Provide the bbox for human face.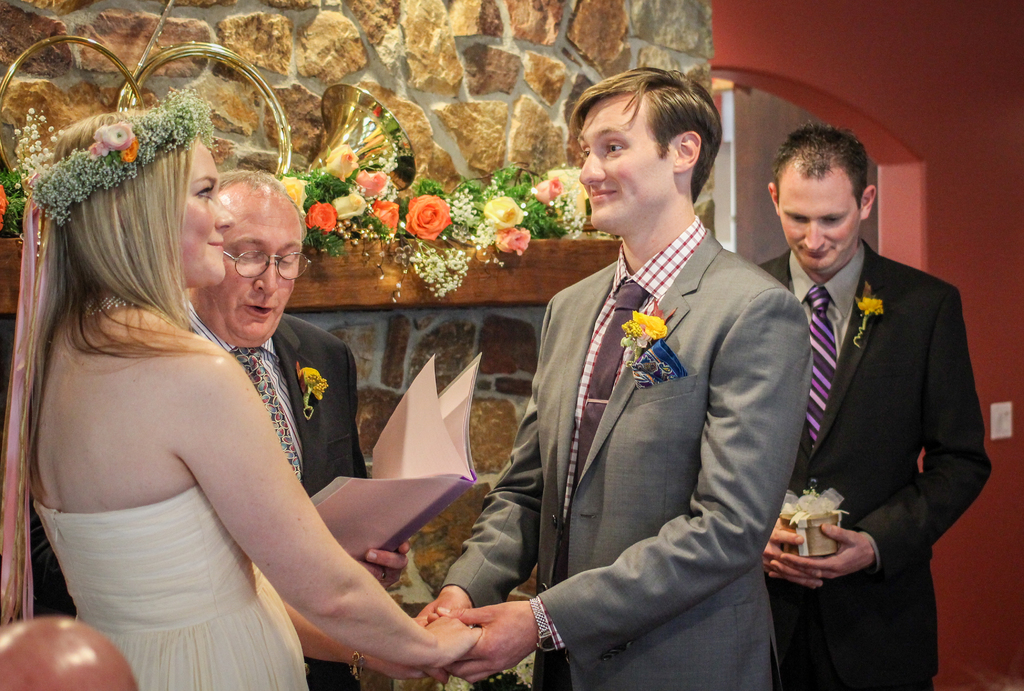
rect(178, 140, 234, 290).
